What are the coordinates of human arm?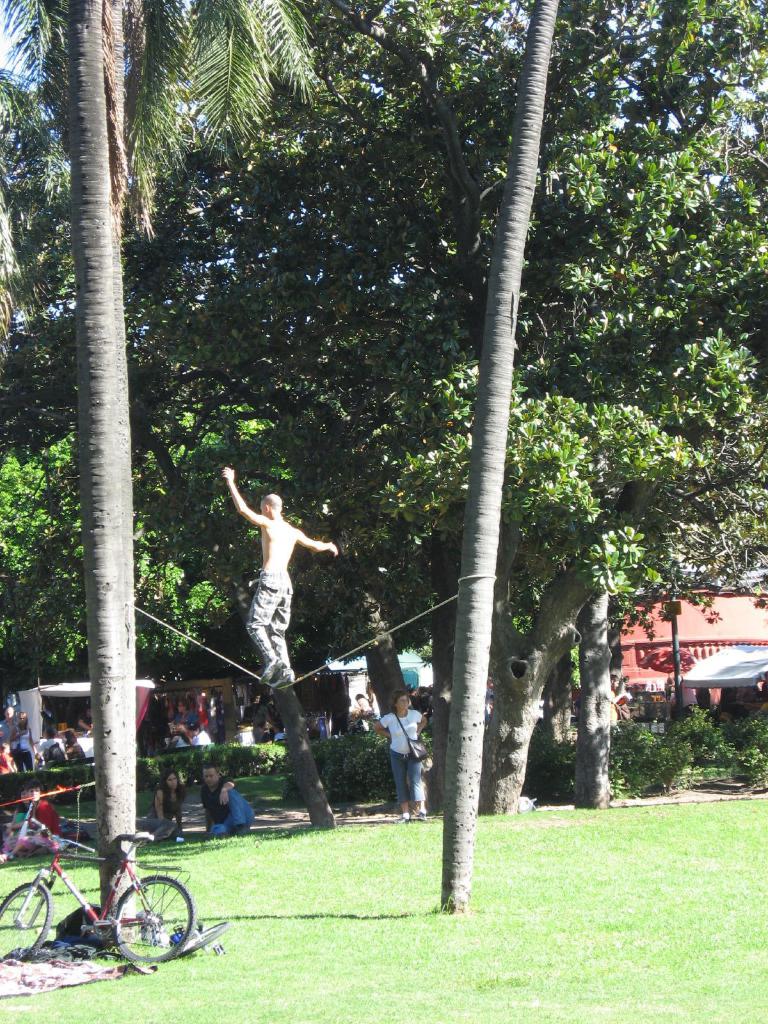
227/463/268/529.
